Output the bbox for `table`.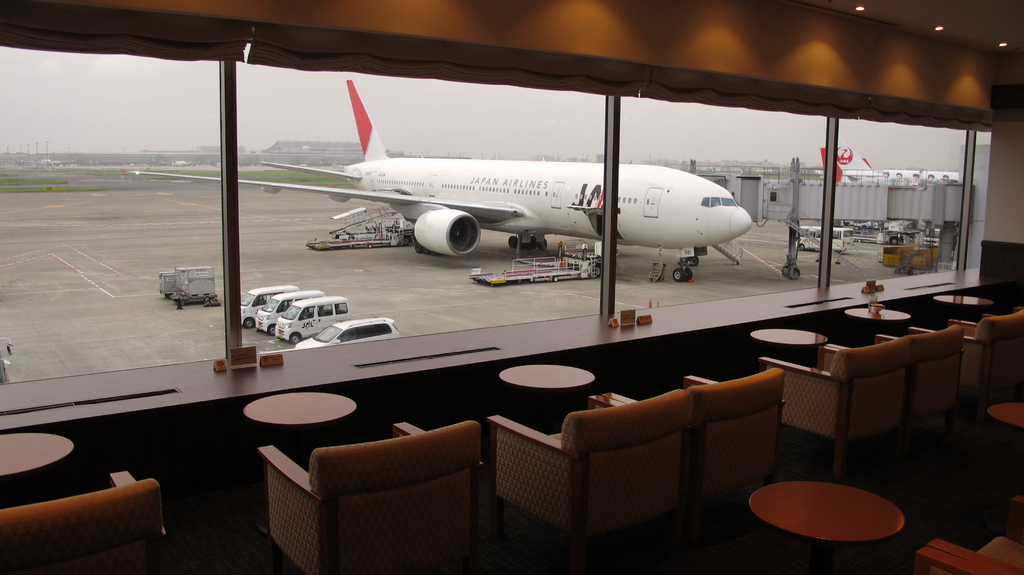
x1=0 y1=433 x2=72 y2=478.
